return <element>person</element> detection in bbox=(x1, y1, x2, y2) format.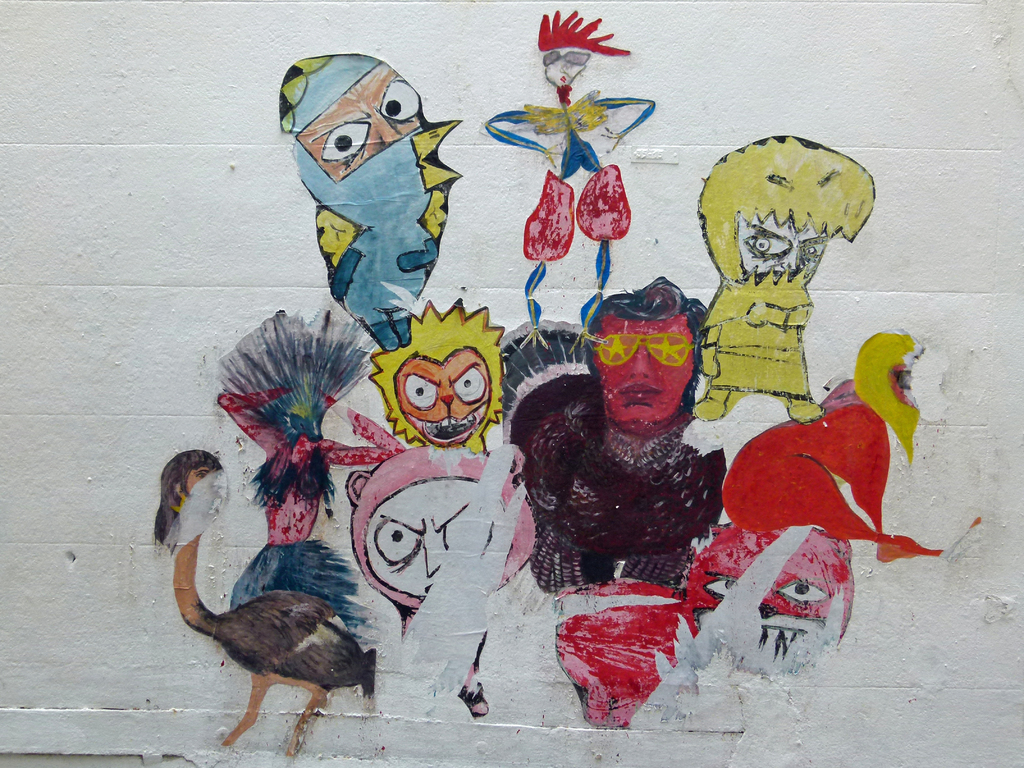
bbox=(586, 278, 708, 440).
